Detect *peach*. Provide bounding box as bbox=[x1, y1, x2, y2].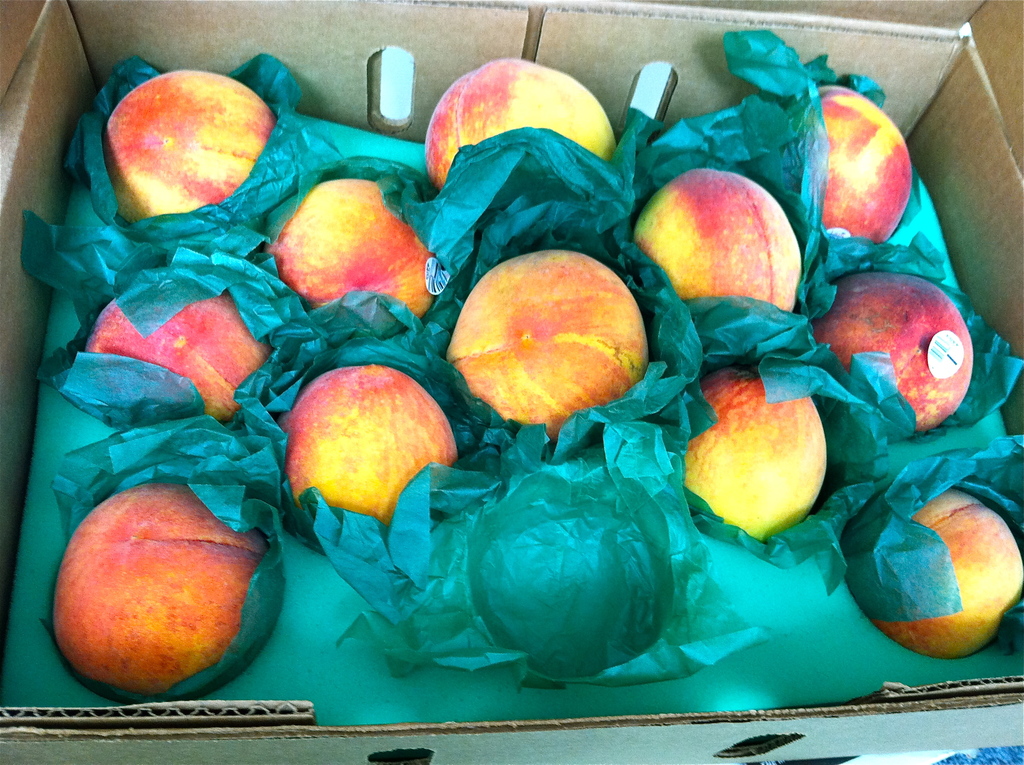
bbox=[86, 287, 274, 427].
